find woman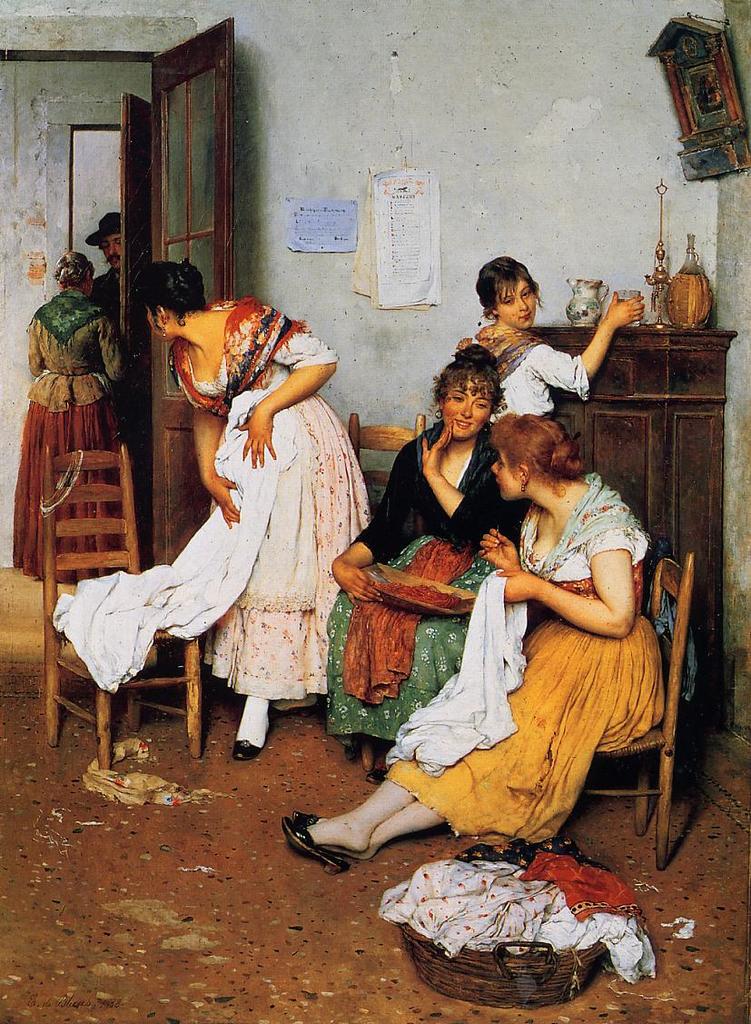
[x1=321, y1=329, x2=519, y2=780]
